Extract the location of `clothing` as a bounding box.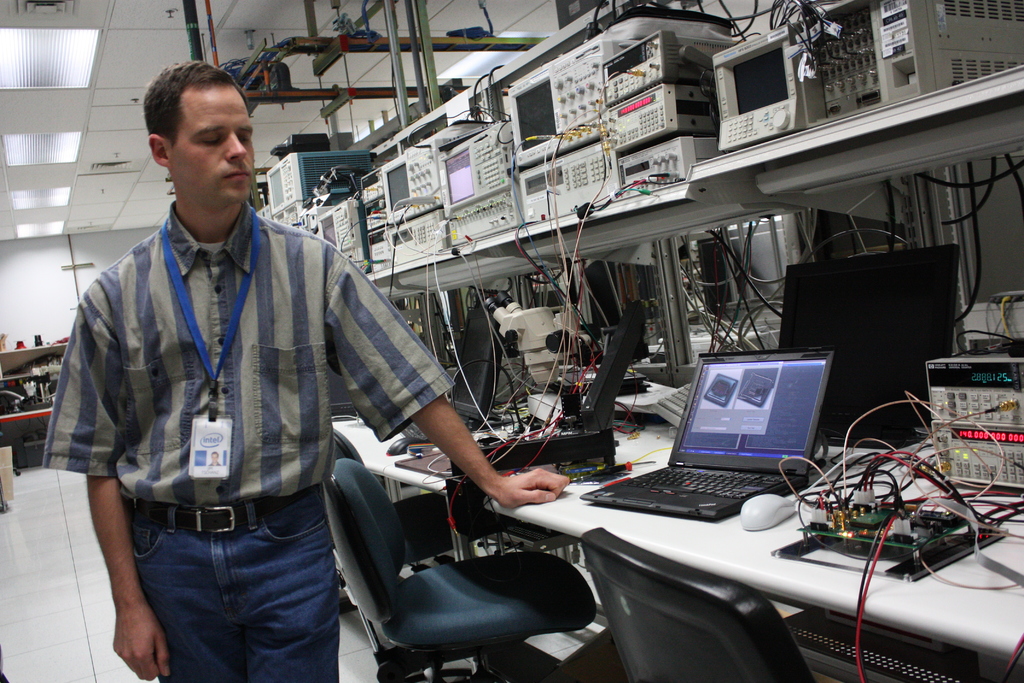
(left=47, top=133, right=439, bottom=649).
